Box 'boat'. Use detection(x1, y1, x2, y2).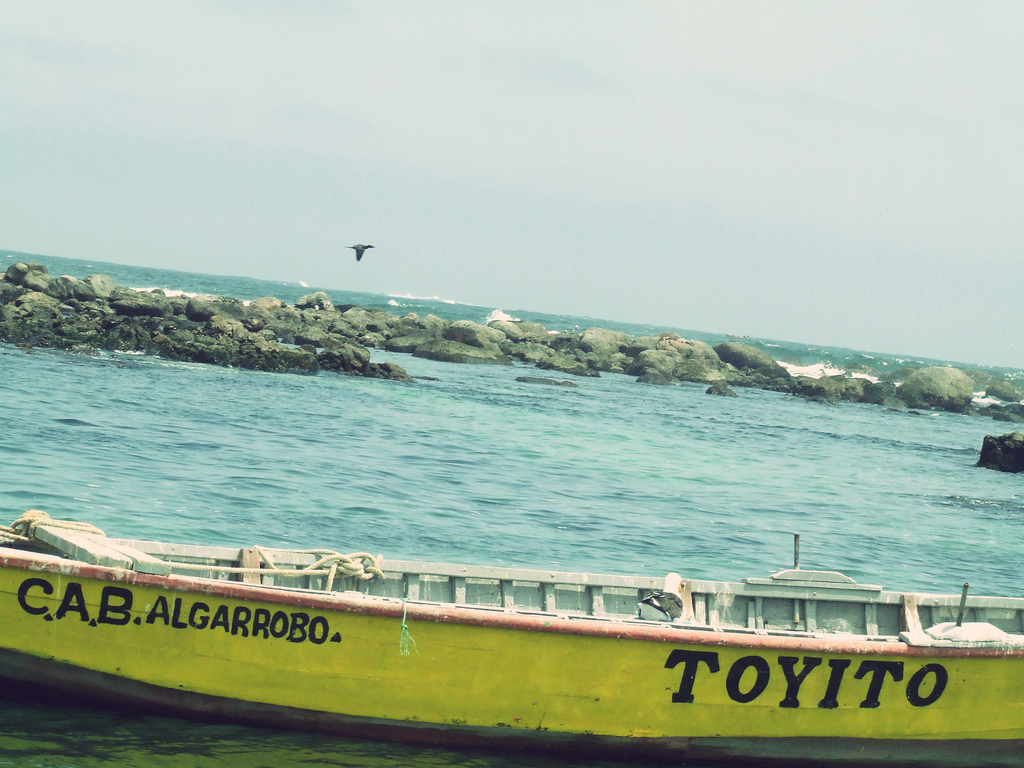
detection(0, 509, 1023, 767).
